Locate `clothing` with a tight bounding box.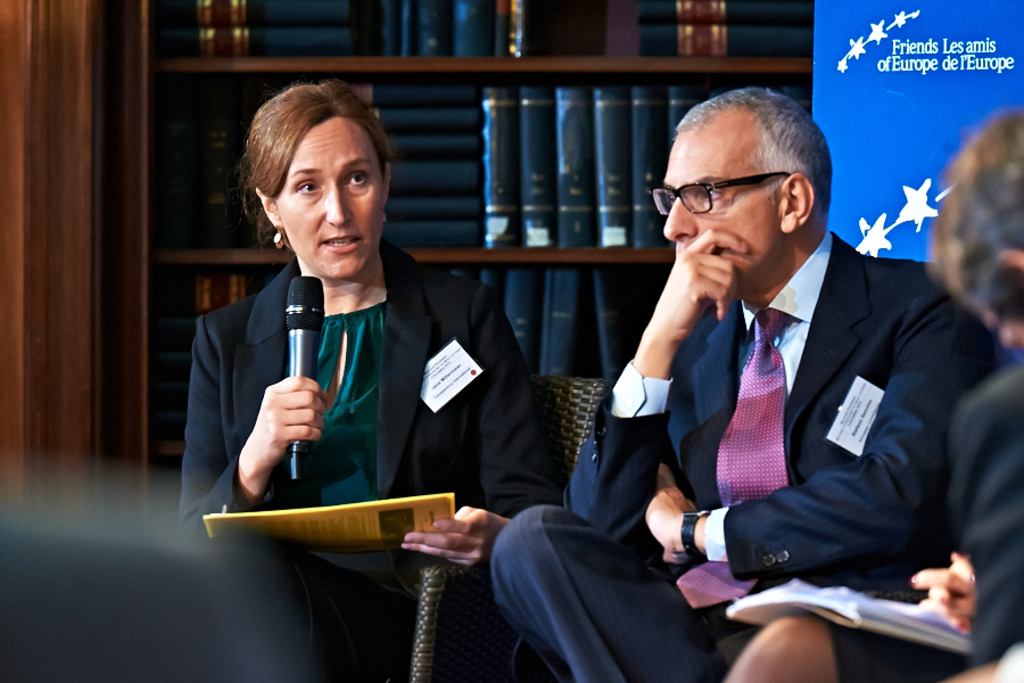
left=183, top=197, right=540, bottom=596.
